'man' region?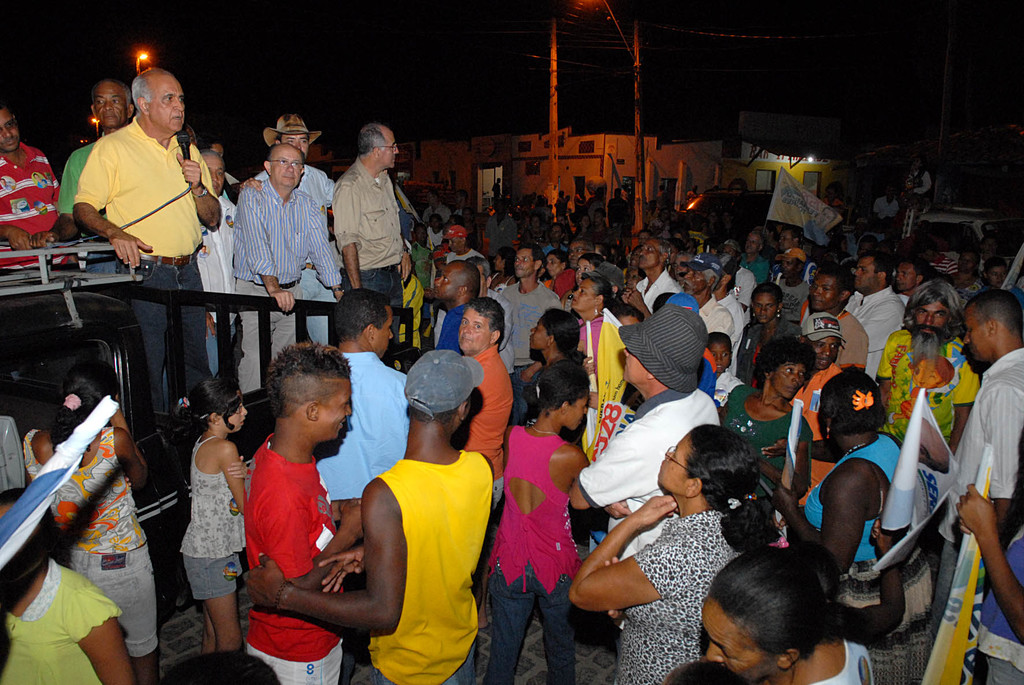
x1=236 y1=113 x2=339 y2=345
